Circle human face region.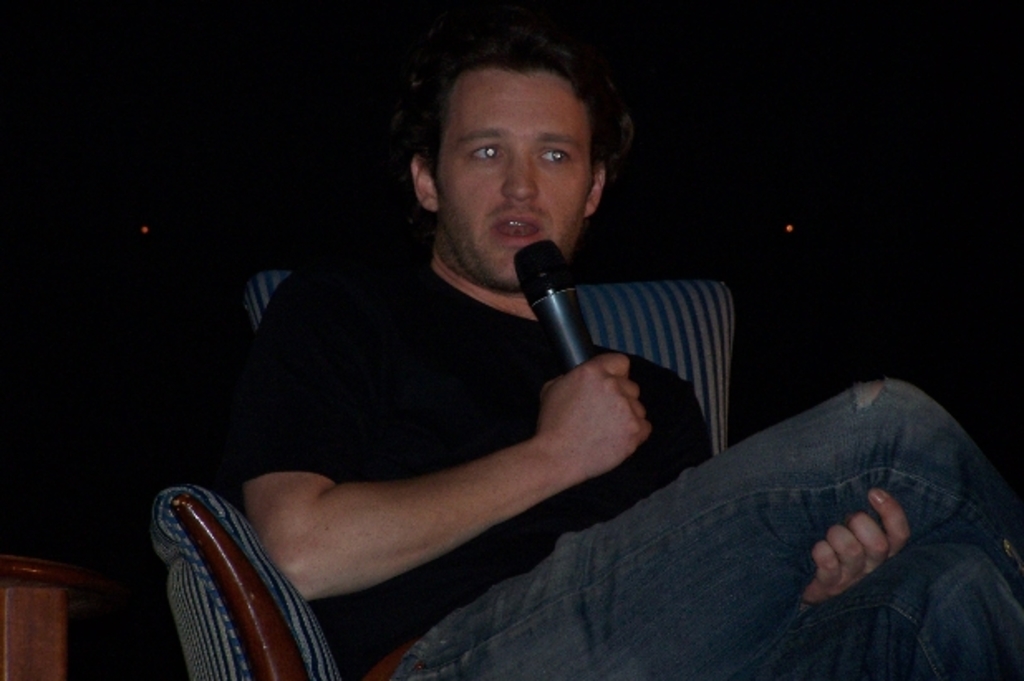
Region: l=436, t=75, r=597, b=292.
